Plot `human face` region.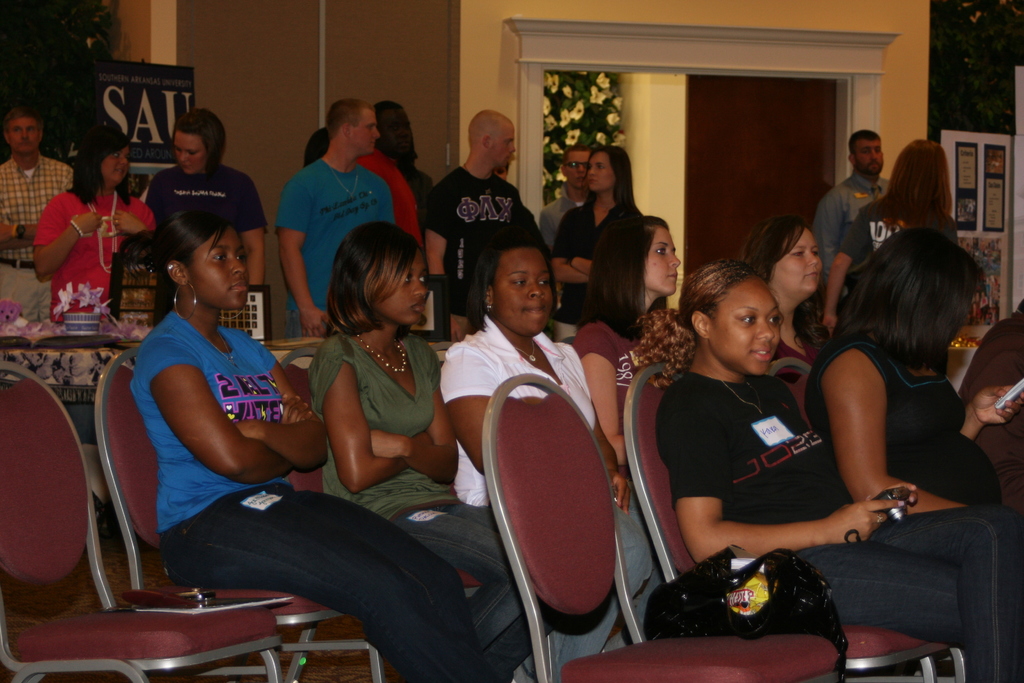
Plotted at box=[378, 108, 413, 154].
